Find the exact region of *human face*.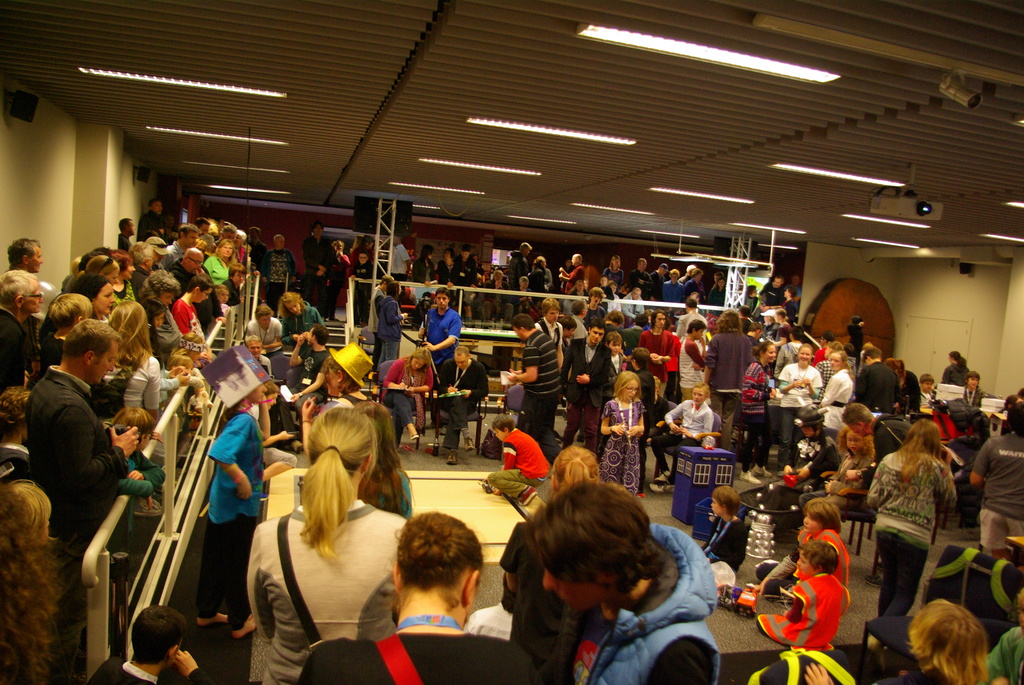
Exact region: 547:306:561:323.
